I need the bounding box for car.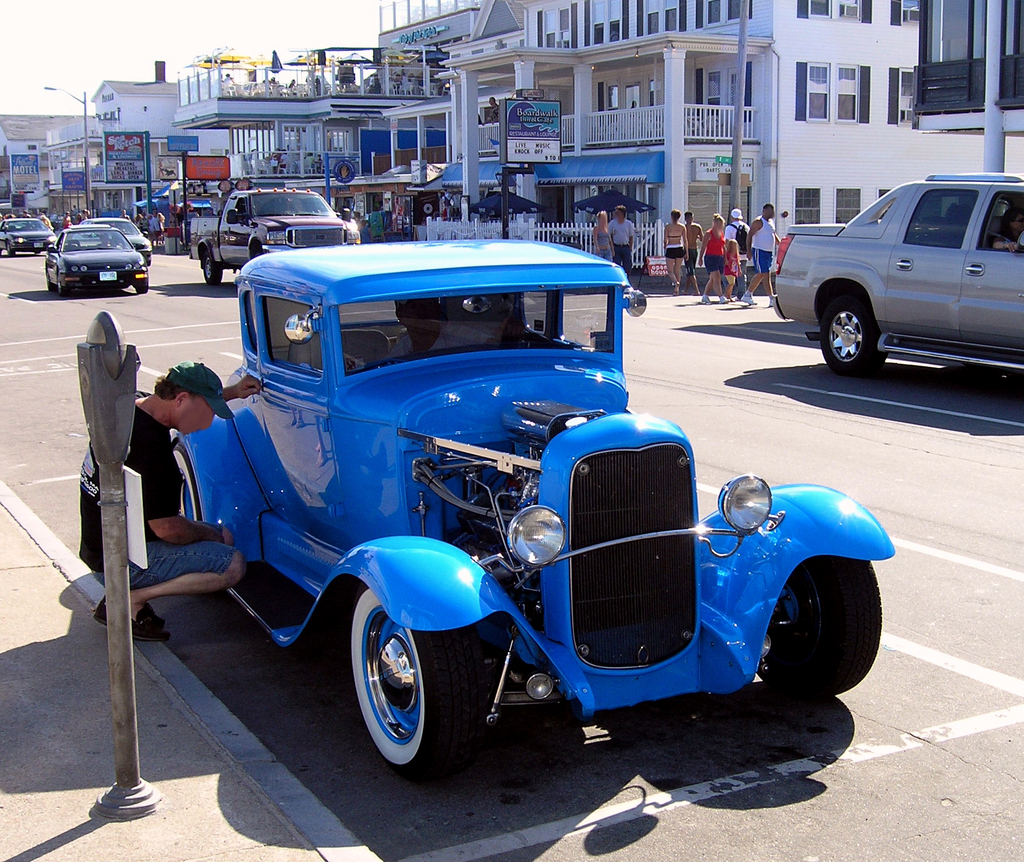
Here it is: box(81, 212, 148, 274).
